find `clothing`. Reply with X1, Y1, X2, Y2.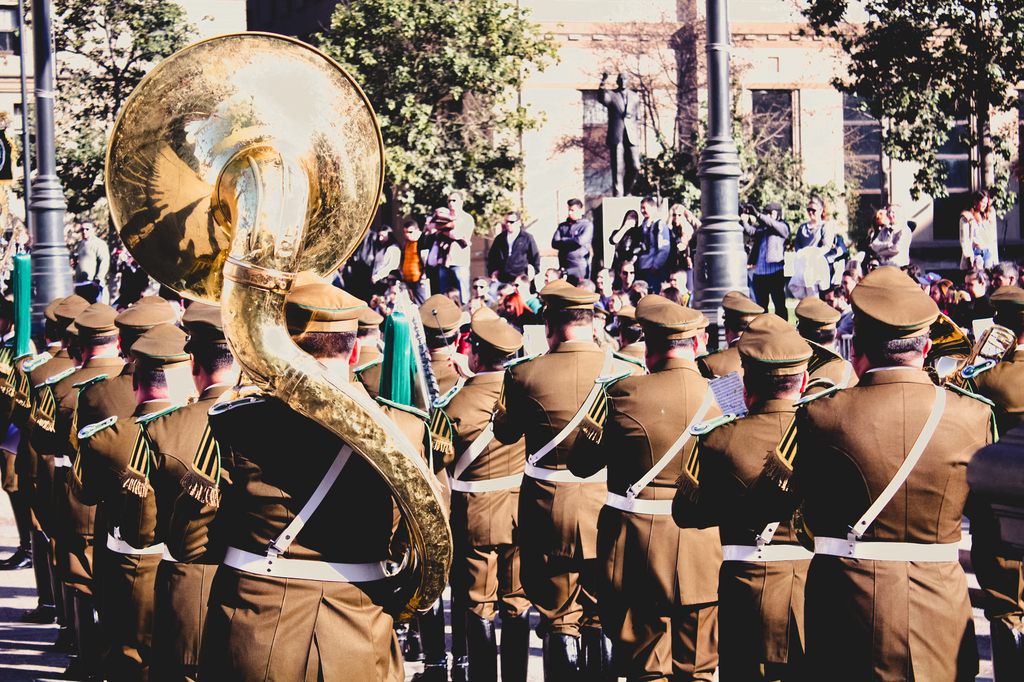
557, 220, 588, 276.
